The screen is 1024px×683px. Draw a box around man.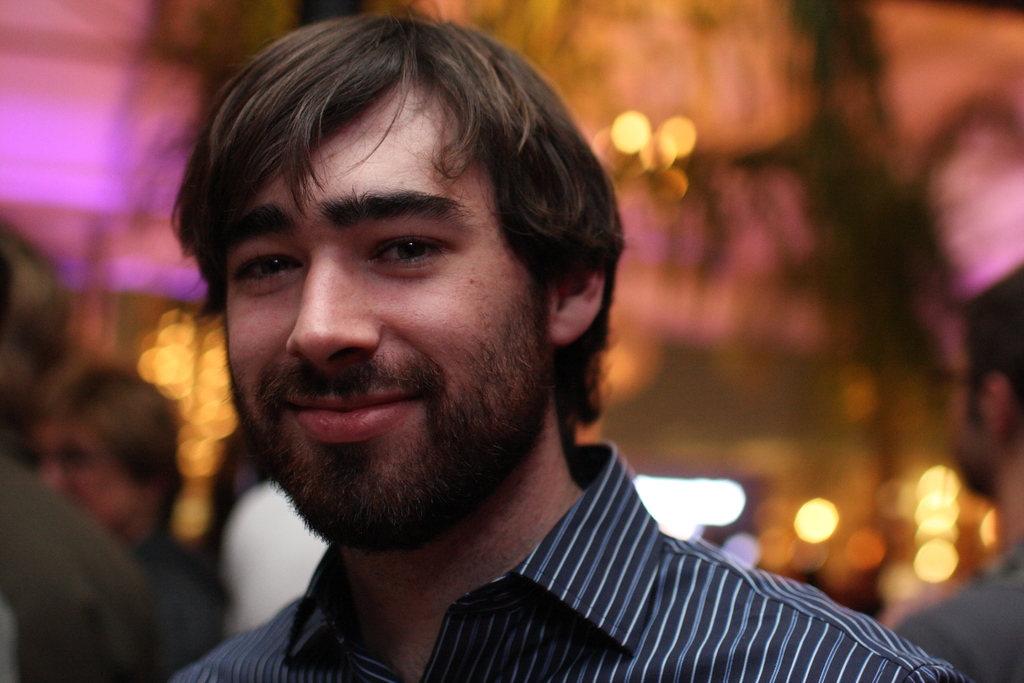
box=[89, 21, 887, 666].
